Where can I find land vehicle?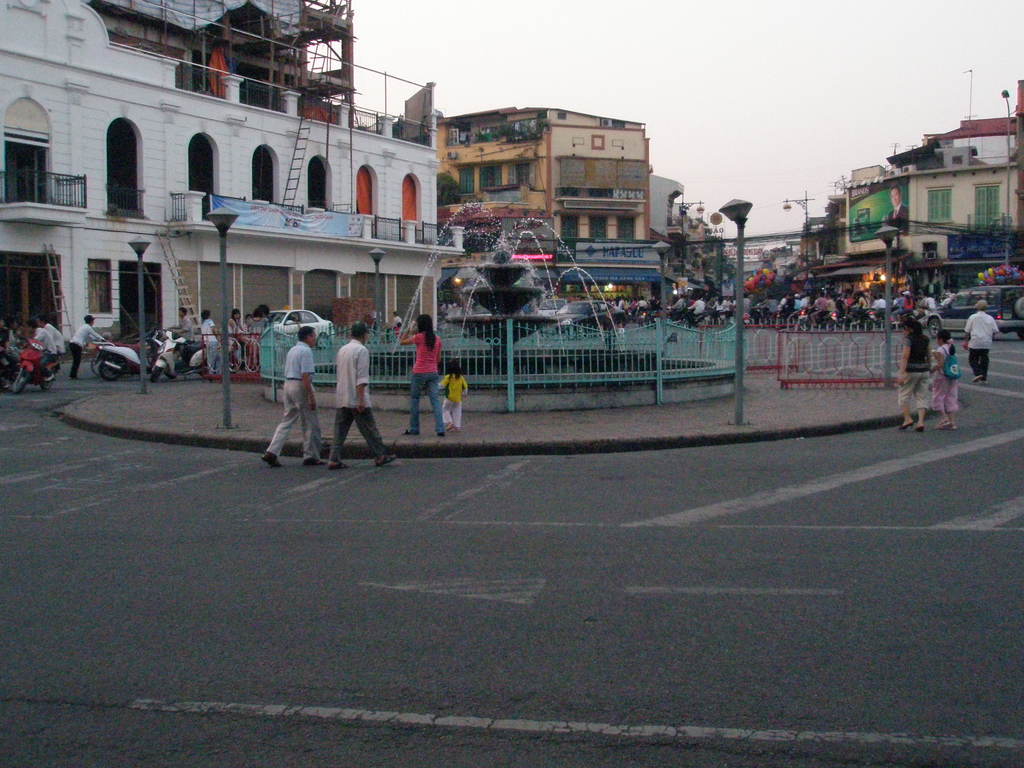
You can find it at BBox(95, 328, 165, 380).
